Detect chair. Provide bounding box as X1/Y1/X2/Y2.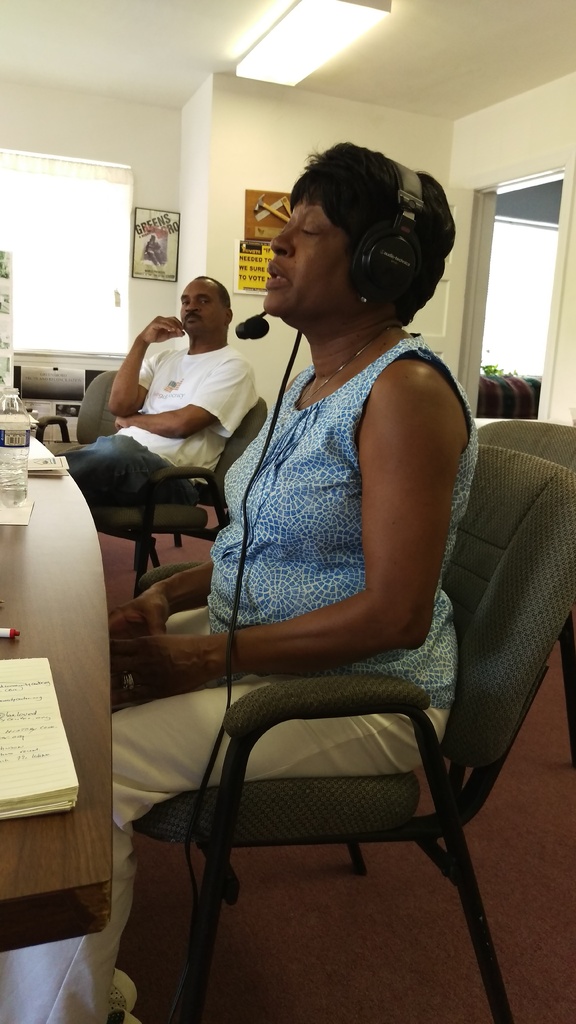
131/517/540/1010.
